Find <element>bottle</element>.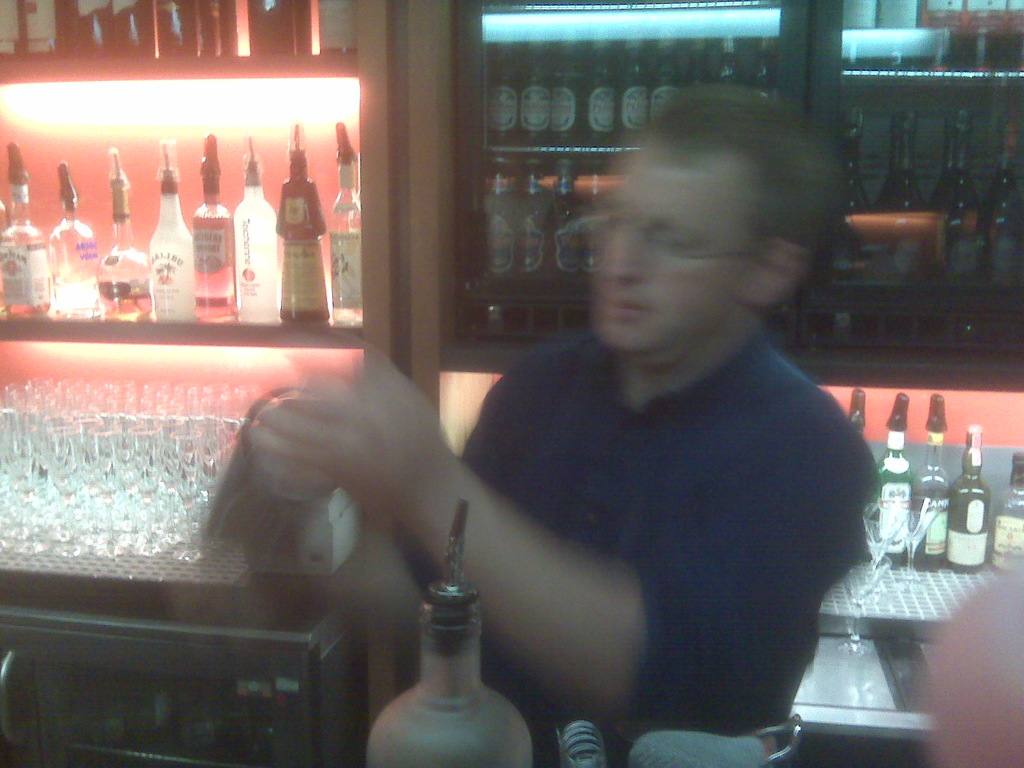
bbox=[145, 142, 200, 326].
